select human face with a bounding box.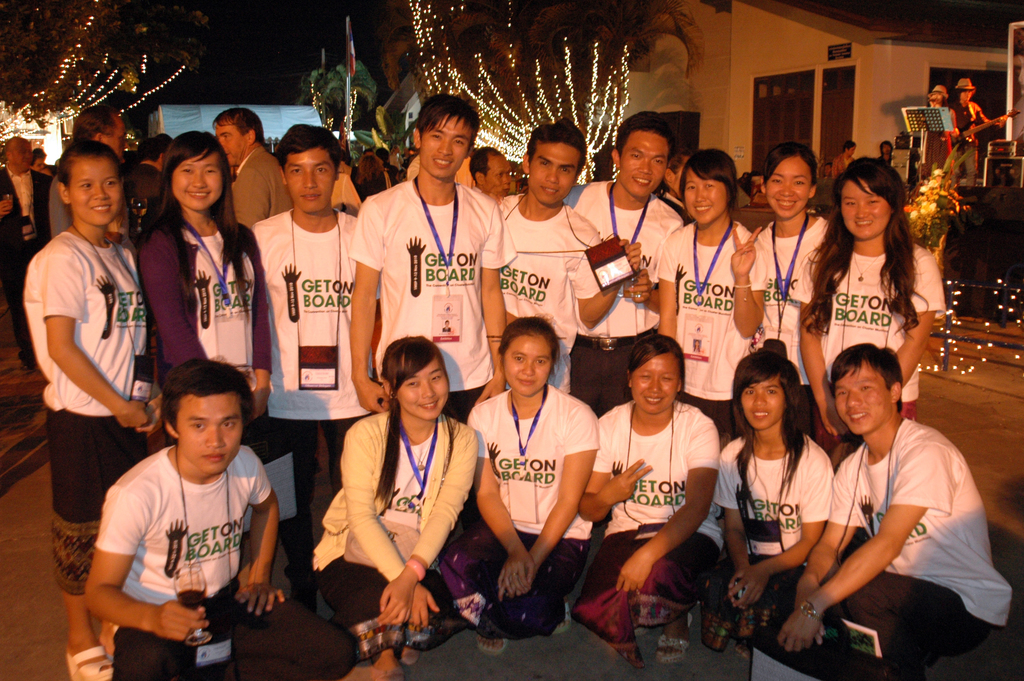
locate(287, 150, 339, 218).
